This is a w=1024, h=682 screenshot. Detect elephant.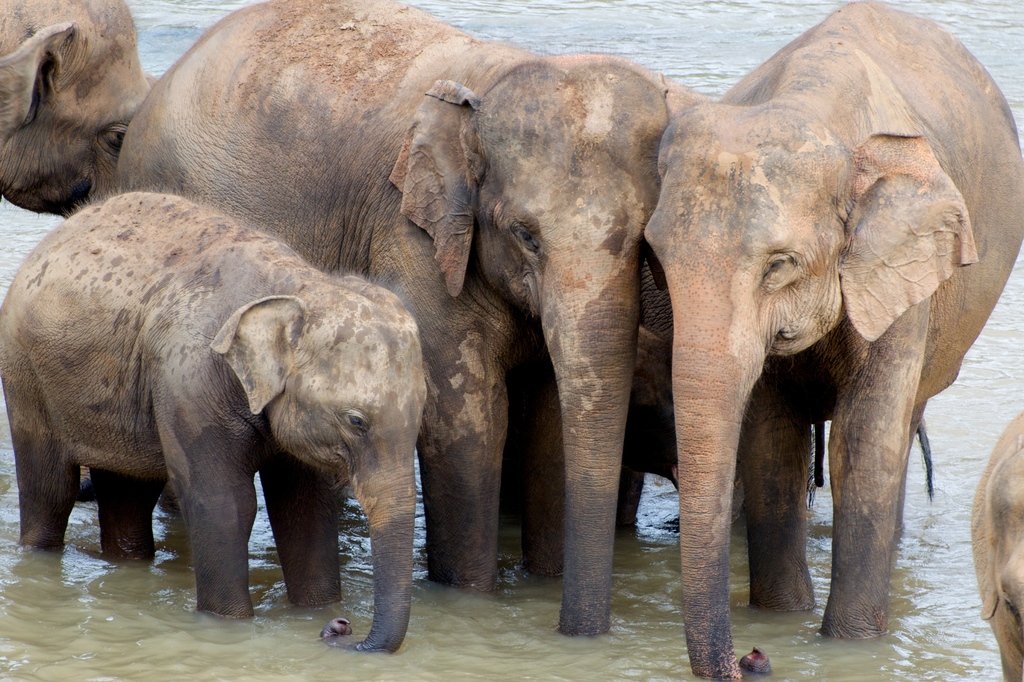
x1=110 y1=0 x2=678 y2=637.
